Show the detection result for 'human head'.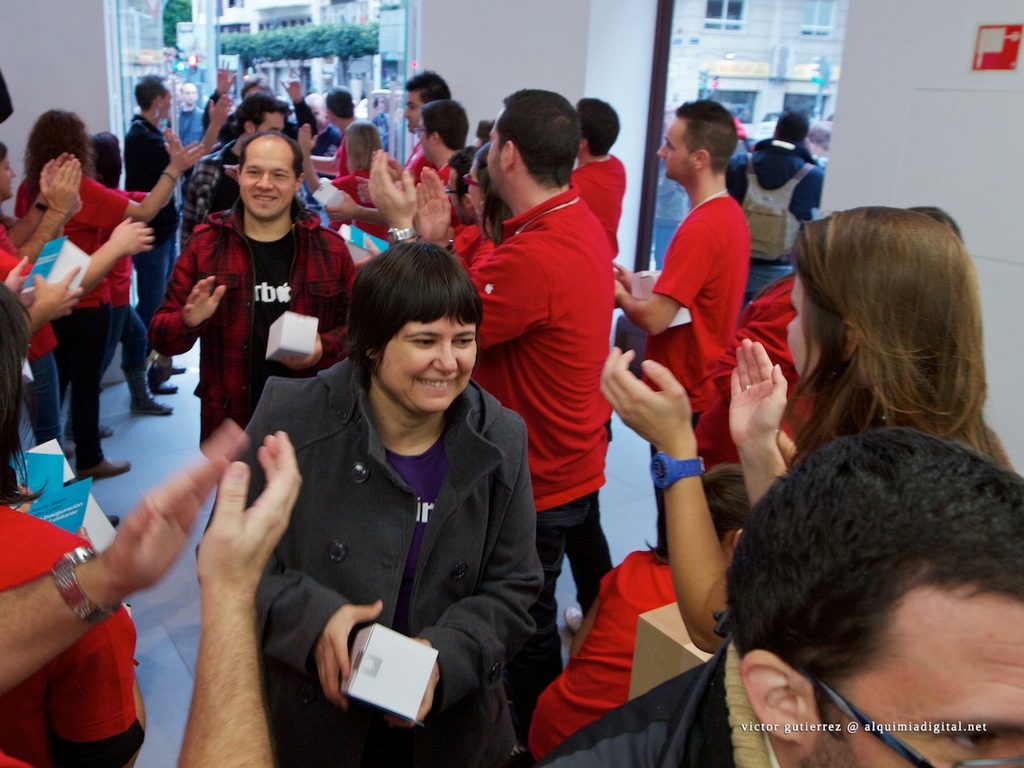
x1=470, y1=118, x2=496, y2=144.
